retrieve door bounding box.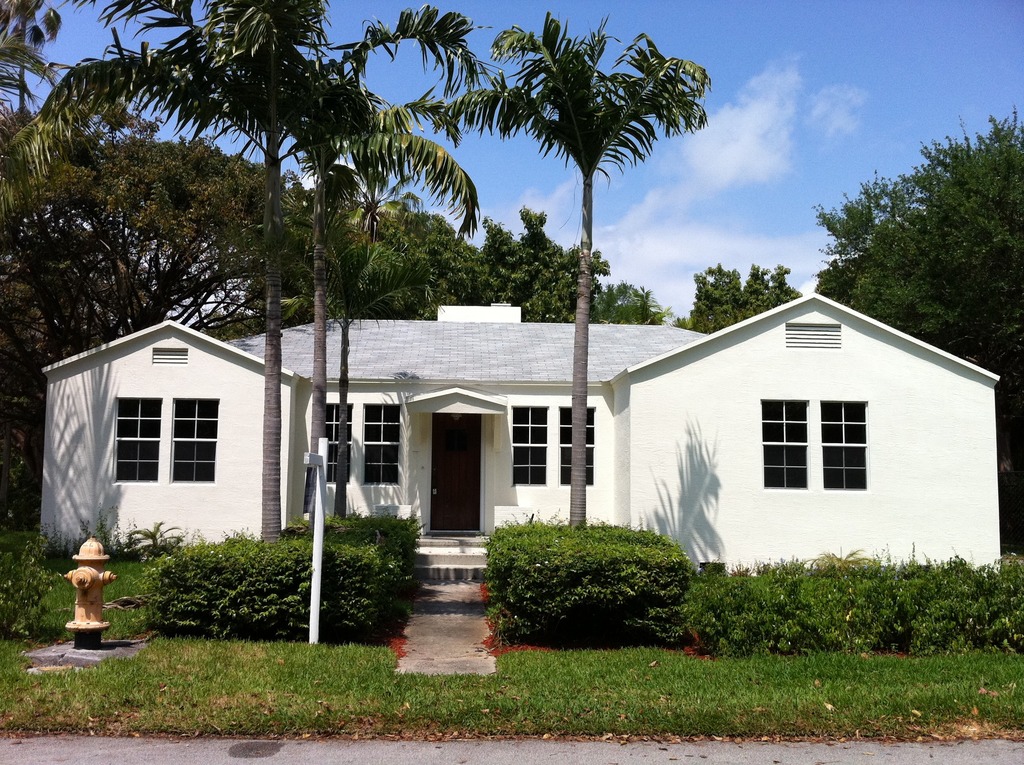
Bounding box: rect(432, 412, 482, 529).
